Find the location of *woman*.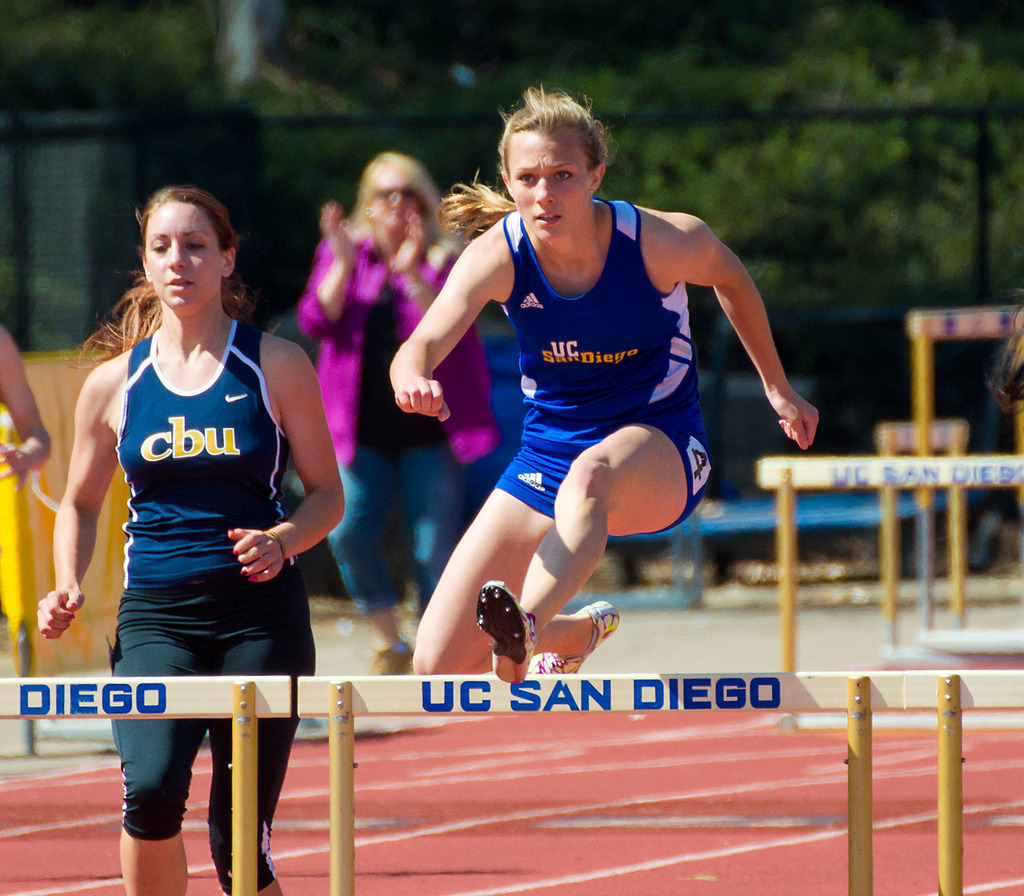
Location: bbox=[296, 148, 496, 678].
